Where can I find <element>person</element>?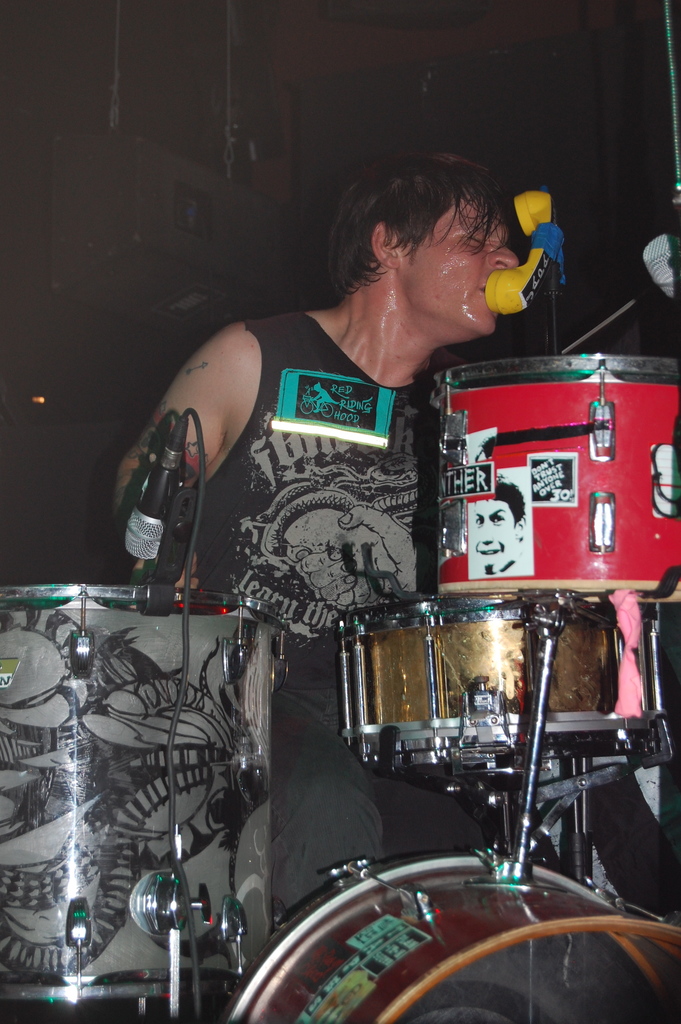
You can find it at x1=108 y1=152 x2=520 y2=931.
